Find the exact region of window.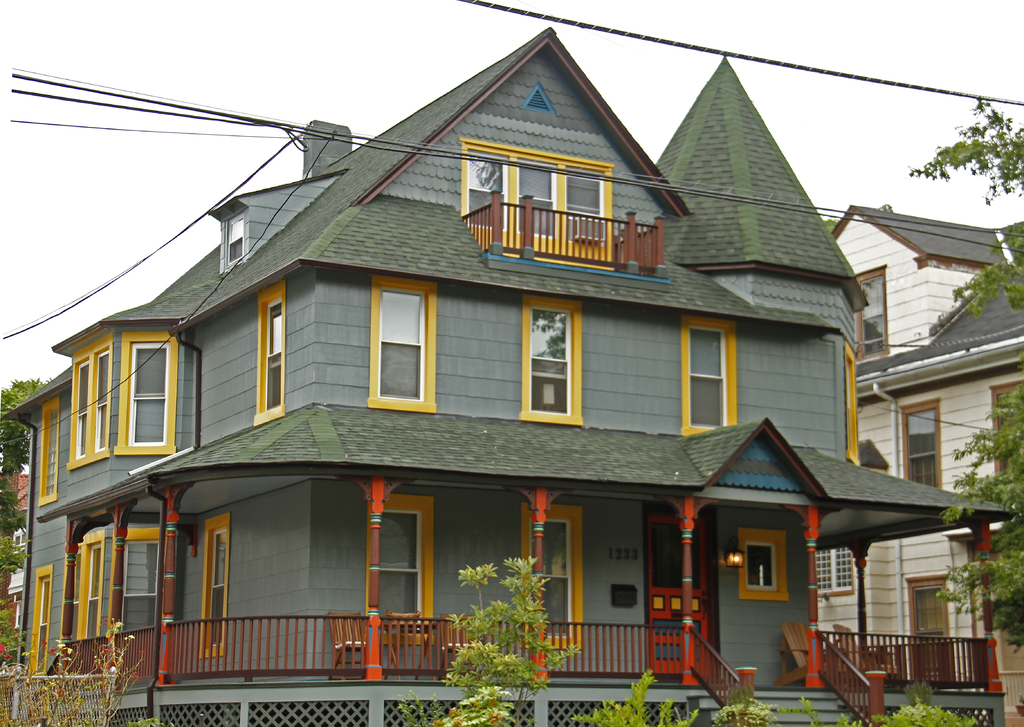
Exact region: <region>26, 562, 54, 674</region>.
